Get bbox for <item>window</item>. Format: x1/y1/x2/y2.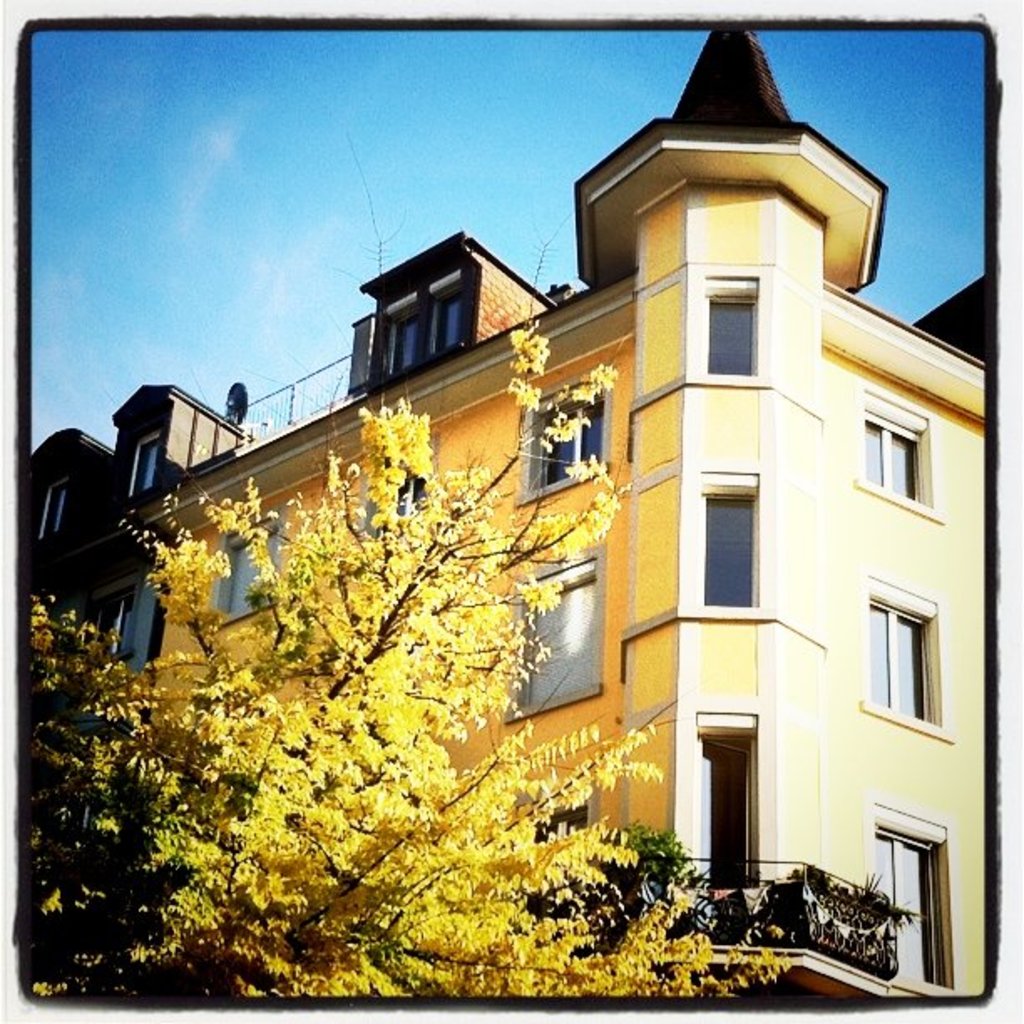
708/475/790/639.
